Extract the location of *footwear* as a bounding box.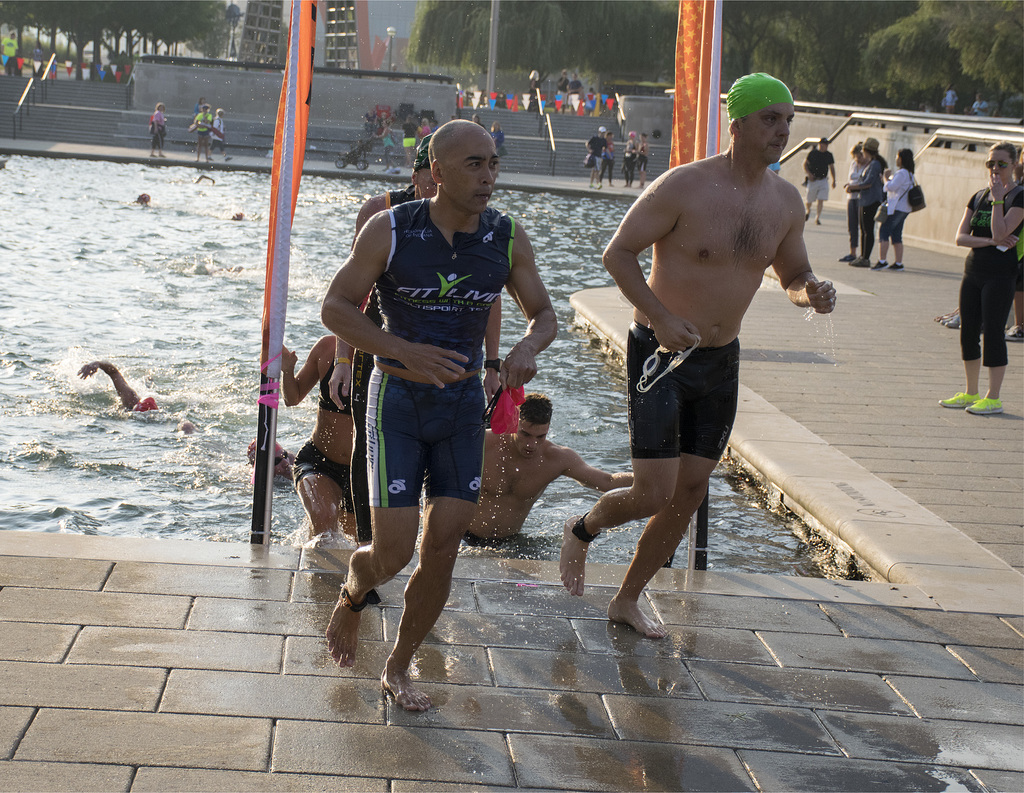
972, 394, 1002, 416.
